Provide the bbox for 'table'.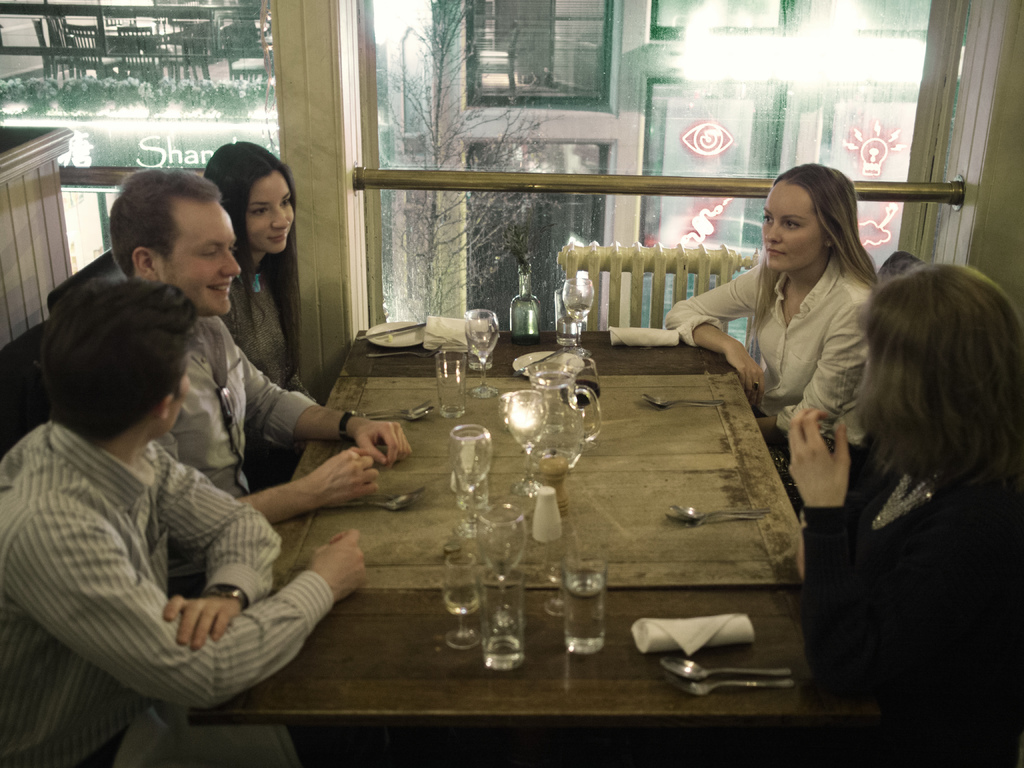
<bbox>127, 289, 818, 760</bbox>.
